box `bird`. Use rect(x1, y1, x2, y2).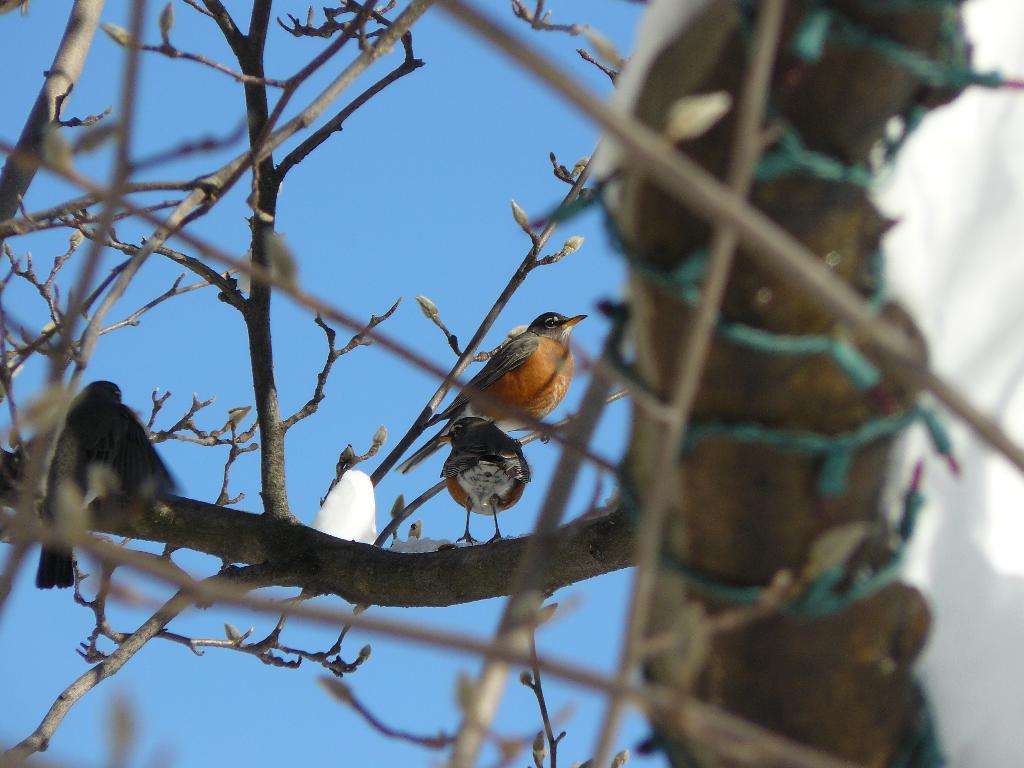
rect(312, 466, 376, 547).
